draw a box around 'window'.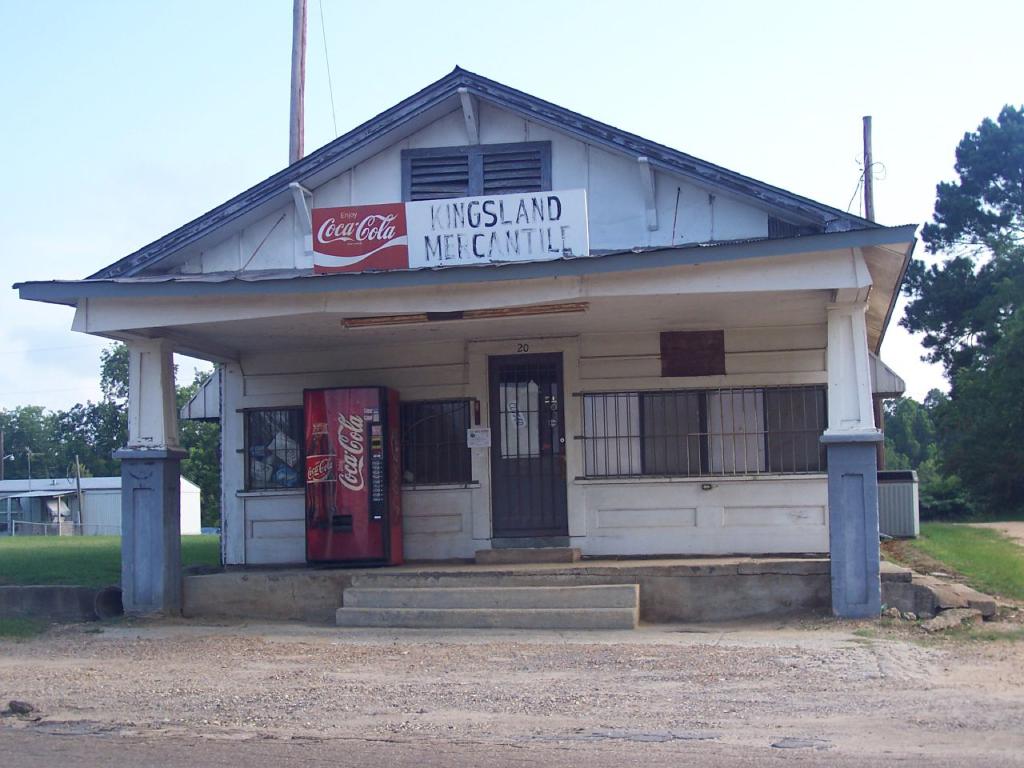
(1,496,22,526).
